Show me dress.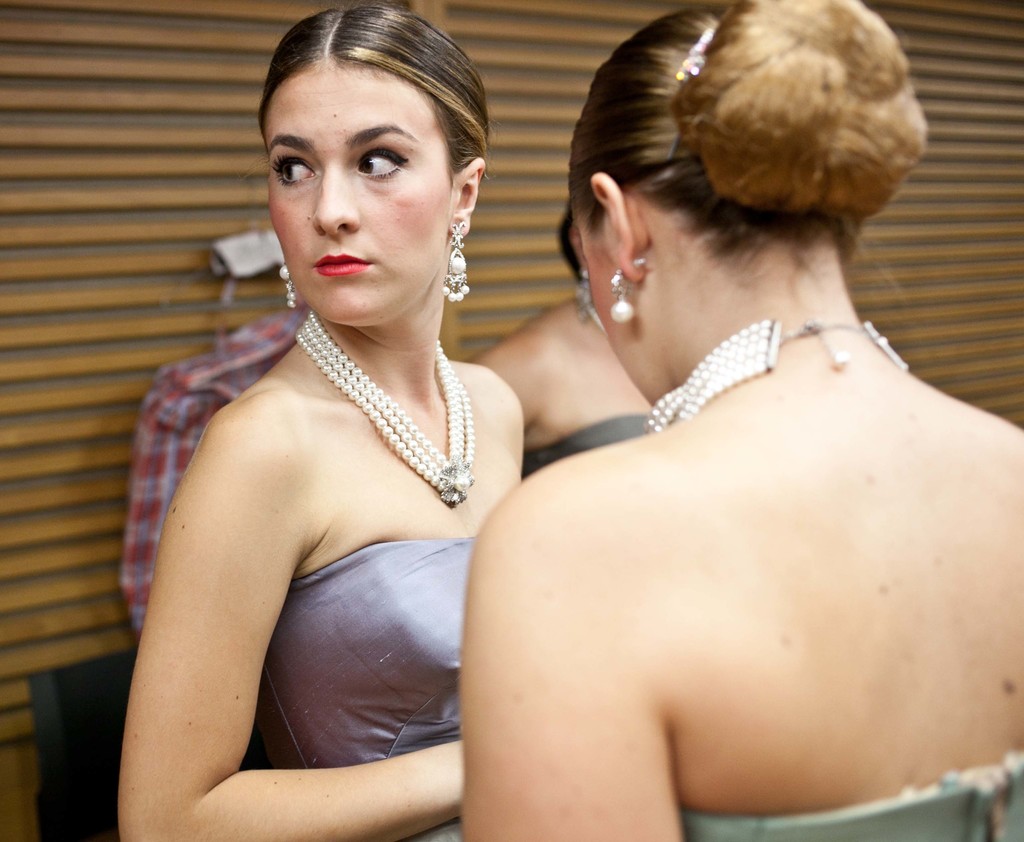
dress is here: x1=242, y1=535, x2=470, y2=841.
